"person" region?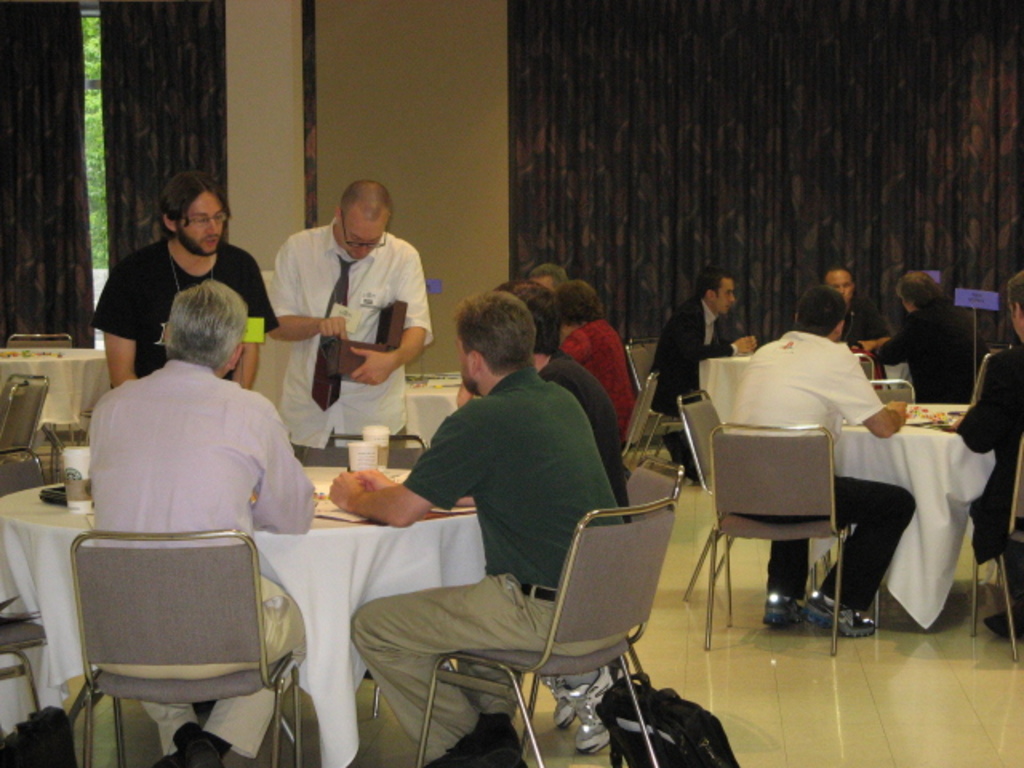
{"left": 950, "top": 282, "right": 1021, "bottom": 656}
